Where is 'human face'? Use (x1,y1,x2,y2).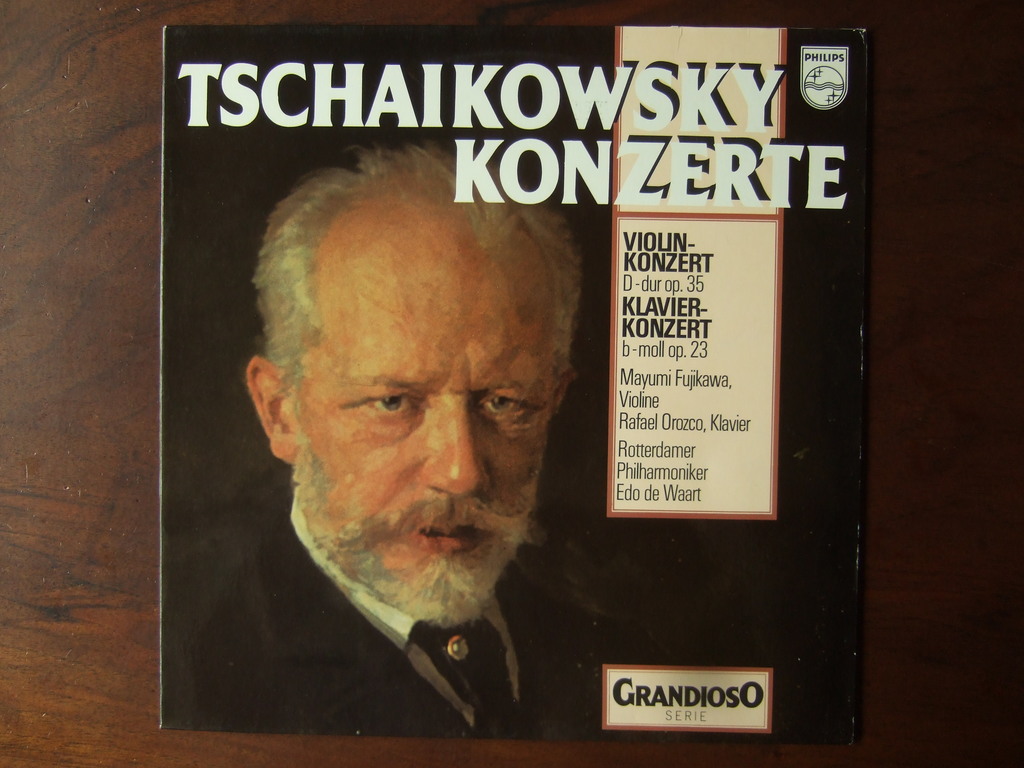
(287,286,573,606).
